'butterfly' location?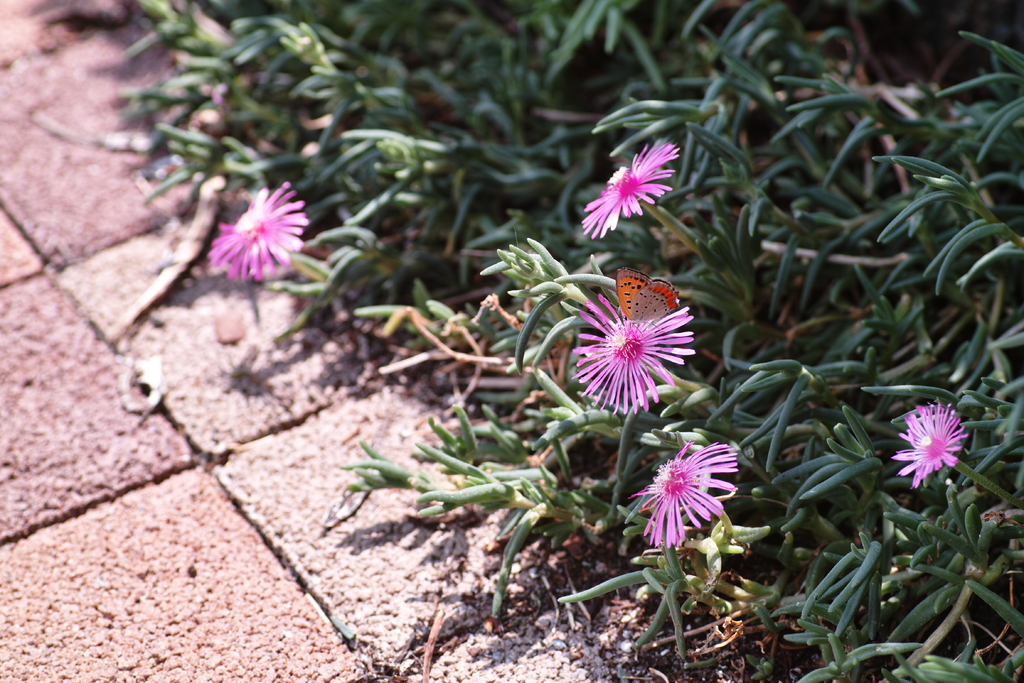
select_region(604, 268, 689, 341)
